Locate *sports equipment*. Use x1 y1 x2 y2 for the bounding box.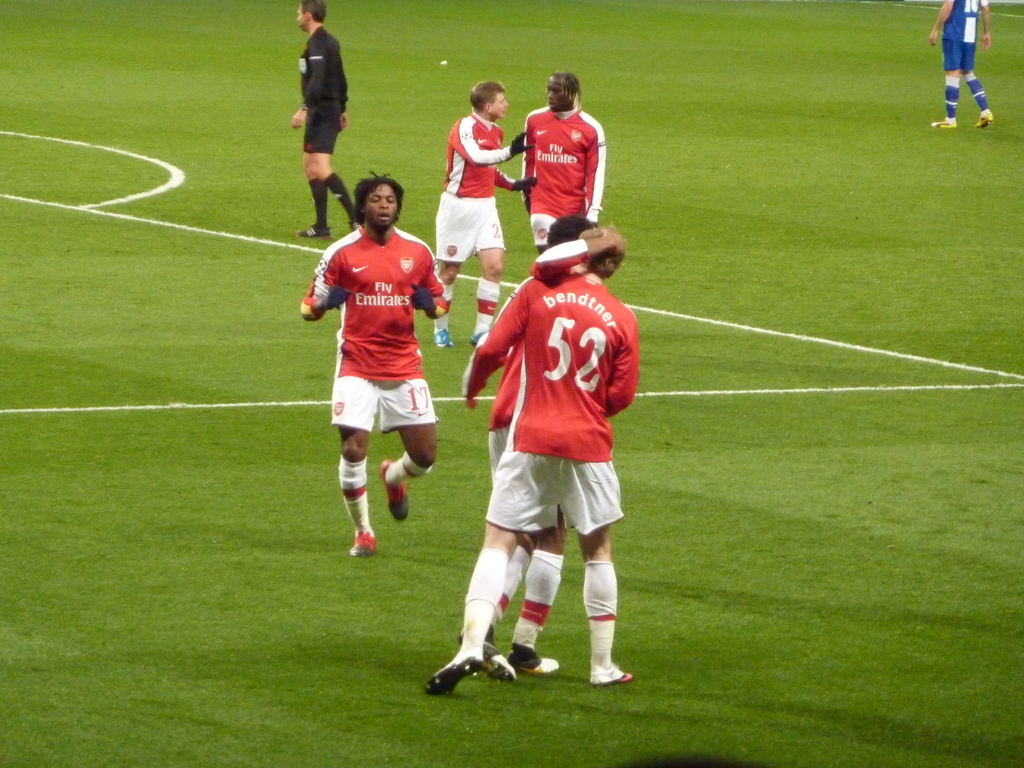
471 328 486 347.
